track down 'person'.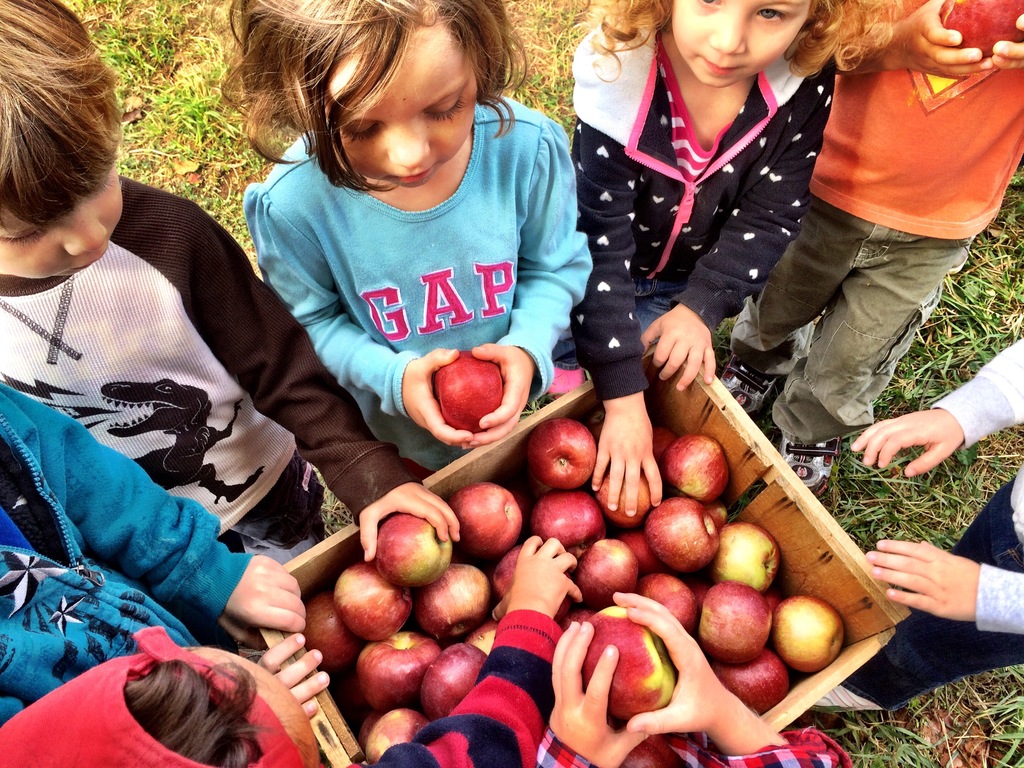
Tracked to detection(0, 381, 332, 724).
